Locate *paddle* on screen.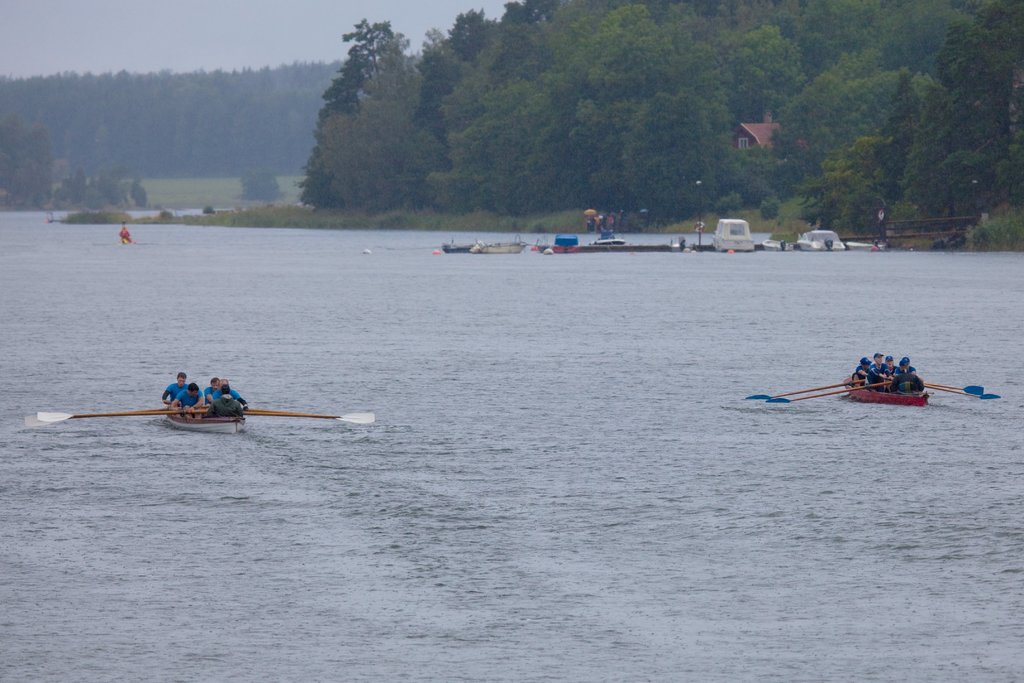
On screen at {"left": 920, "top": 372, "right": 995, "bottom": 404}.
